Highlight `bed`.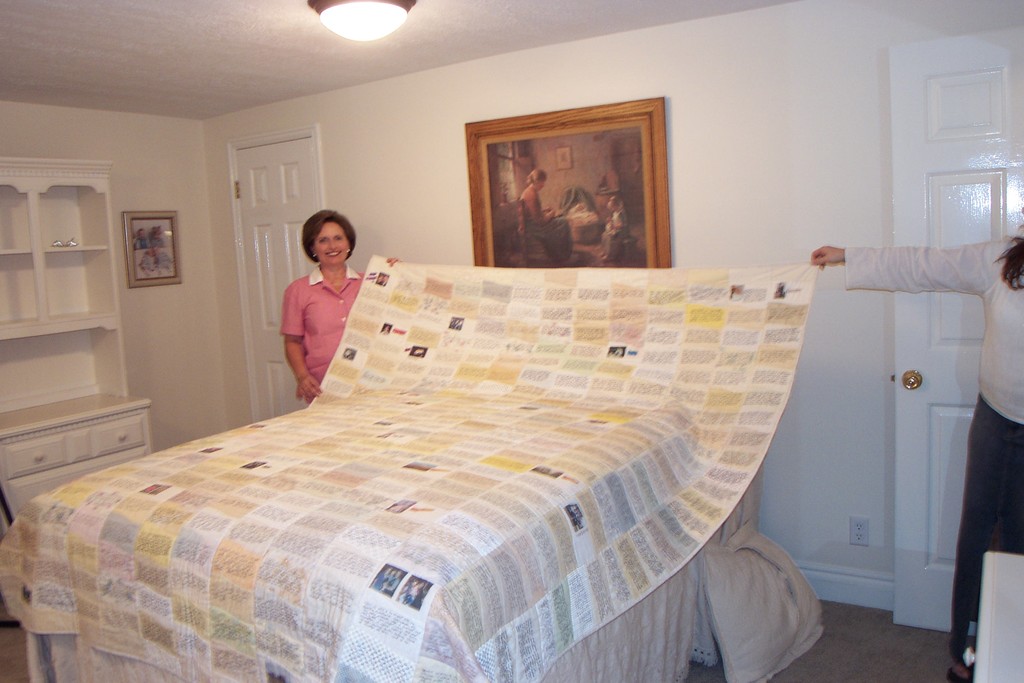
Highlighted region: x1=42 y1=219 x2=897 y2=682.
